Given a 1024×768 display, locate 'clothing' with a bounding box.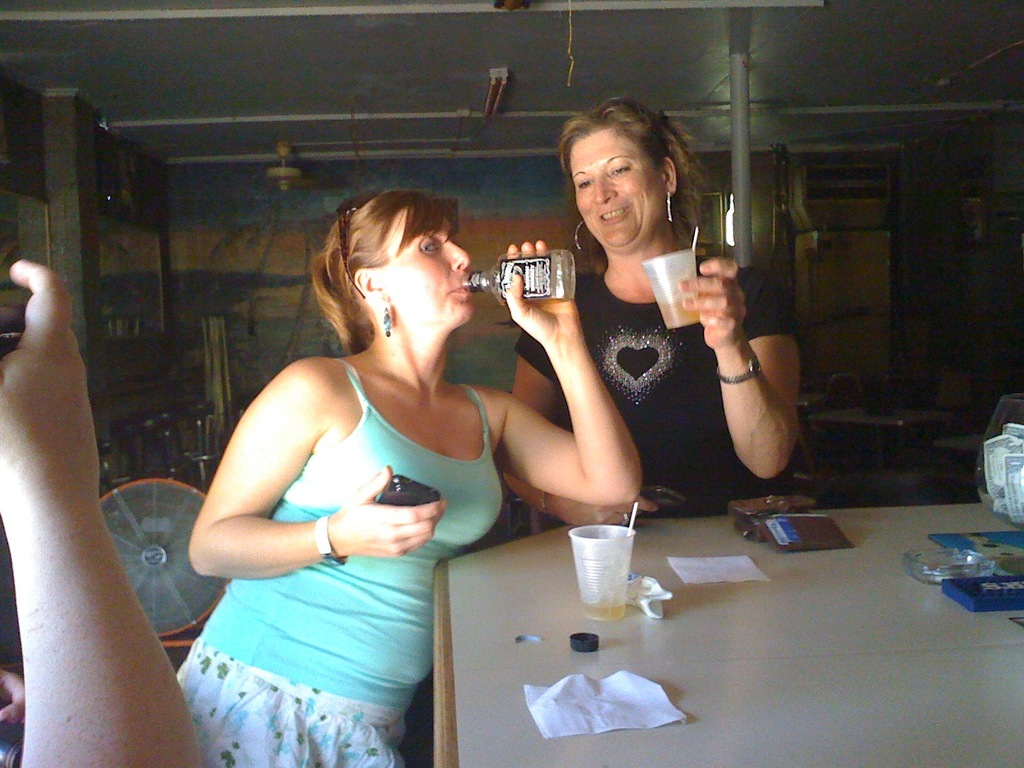
Located: box(563, 211, 746, 504).
